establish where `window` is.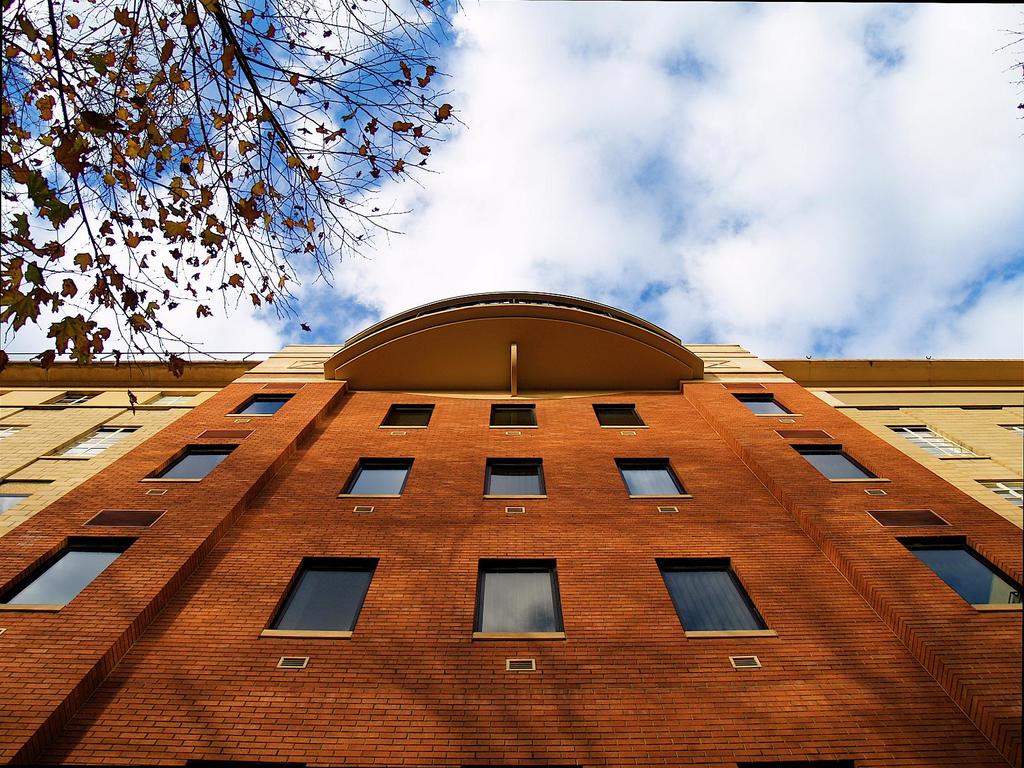
Established at [left=231, top=394, right=292, bottom=415].
